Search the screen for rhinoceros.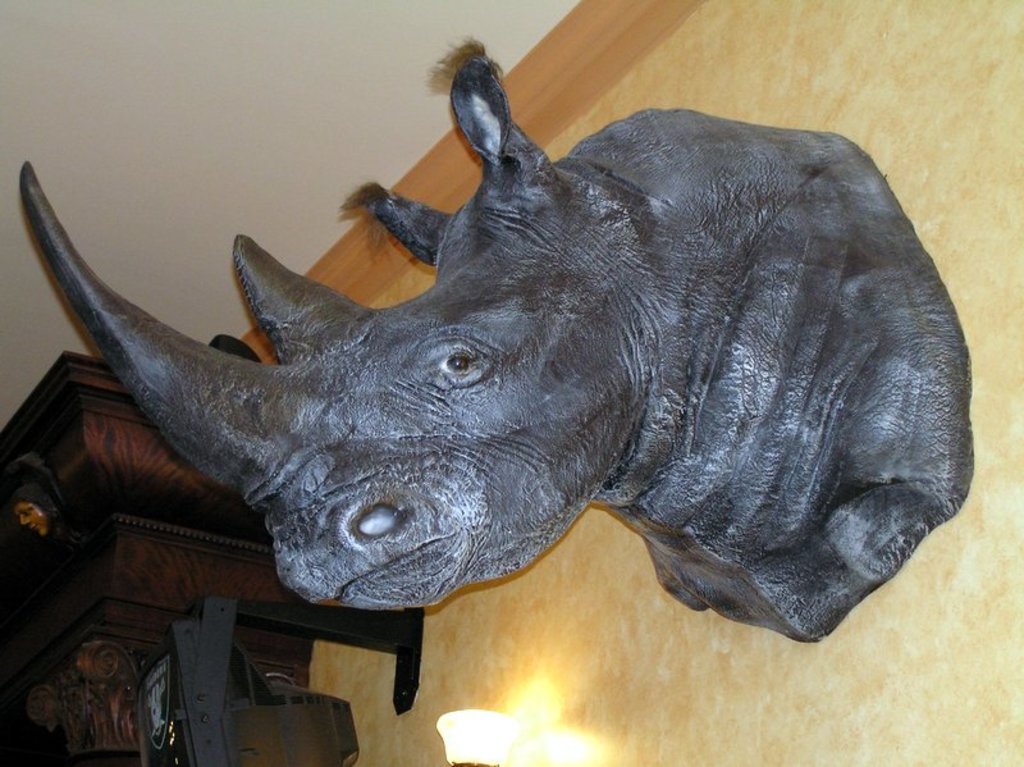
Found at box=[17, 27, 979, 640].
